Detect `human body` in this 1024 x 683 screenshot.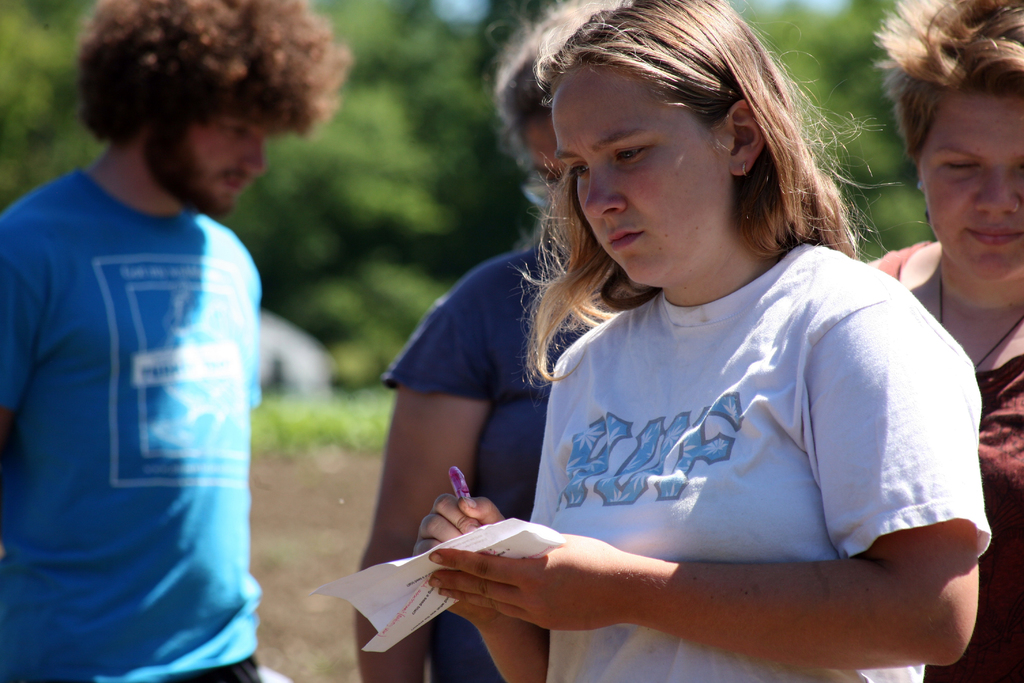
Detection: {"x1": 356, "y1": 236, "x2": 619, "y2": 682}.
